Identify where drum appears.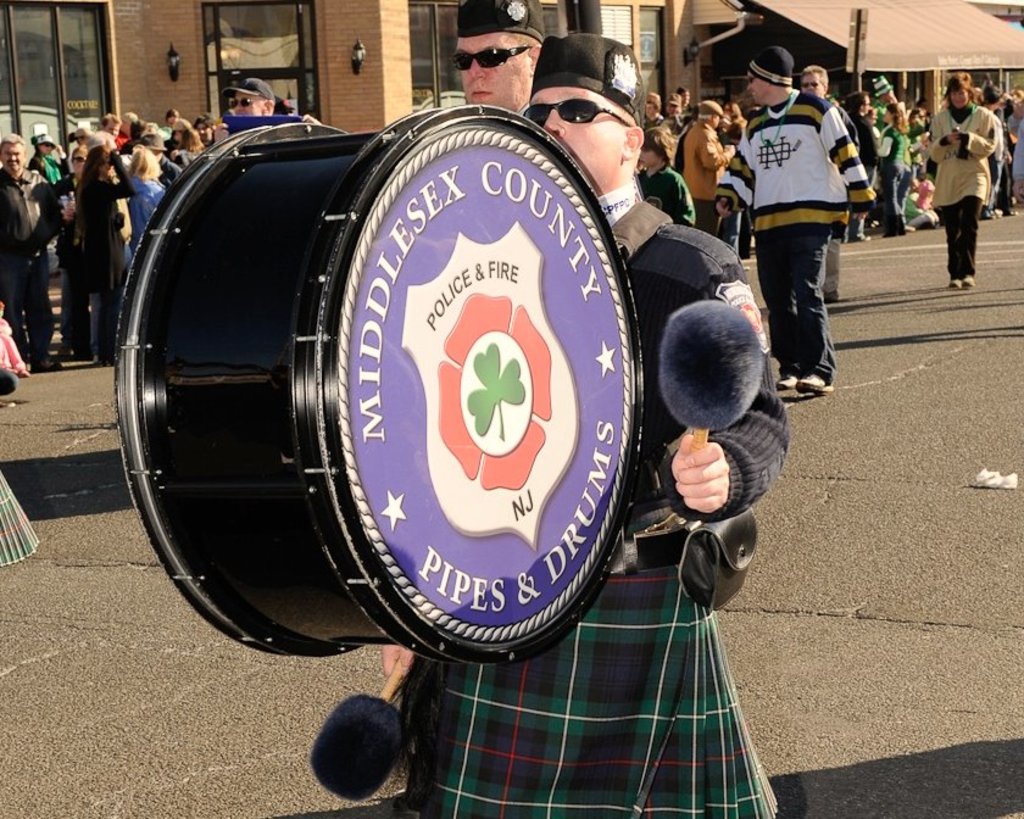
Appears at rect(113, 105, 636, 667).
